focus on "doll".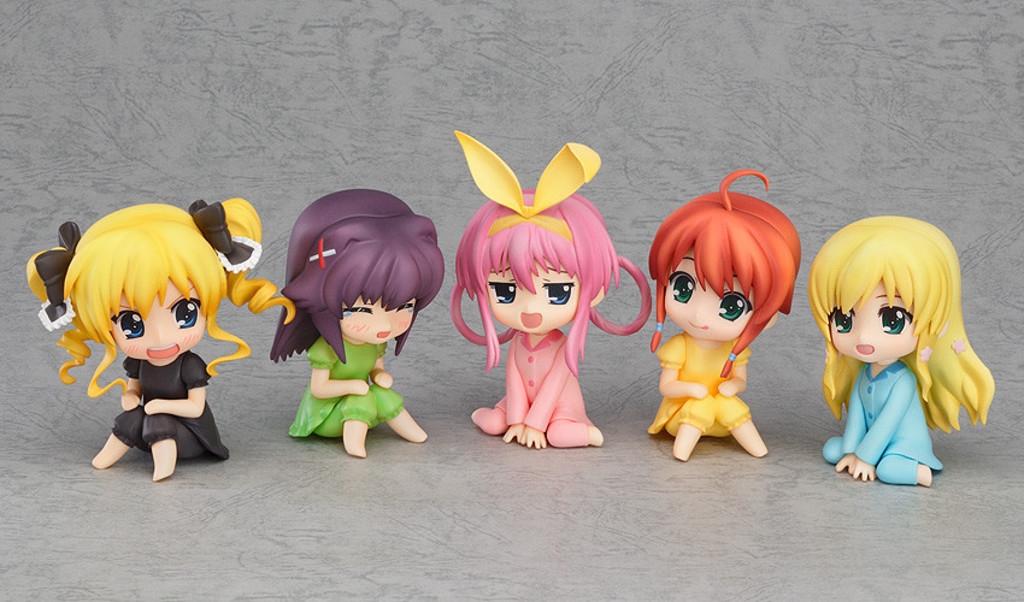
Focused at [455, 138, 658, 450].
